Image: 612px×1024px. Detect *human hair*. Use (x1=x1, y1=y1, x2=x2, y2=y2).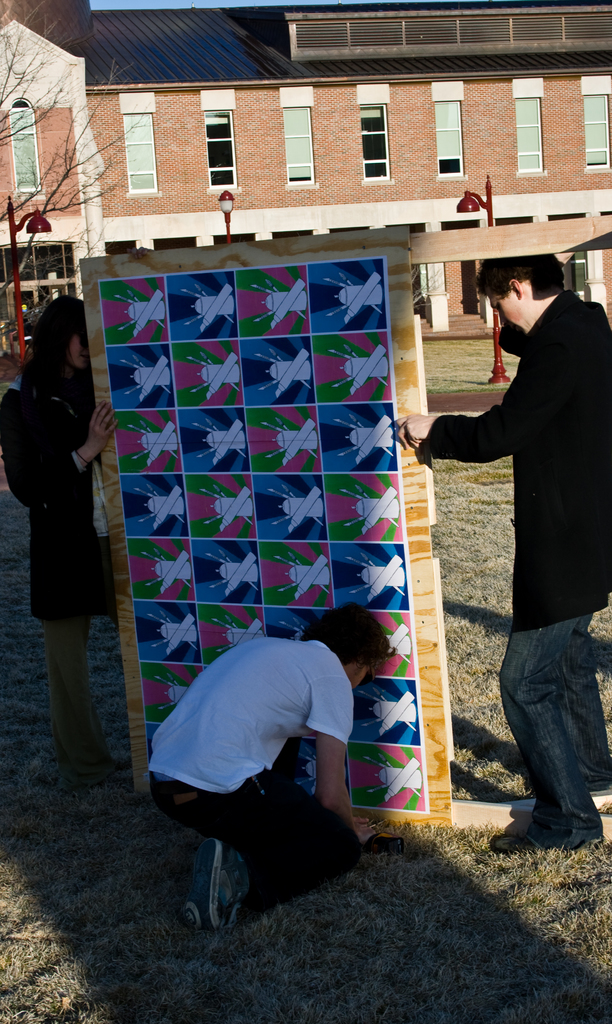
(x1=472, y1=258, x2=568, y2=300).
